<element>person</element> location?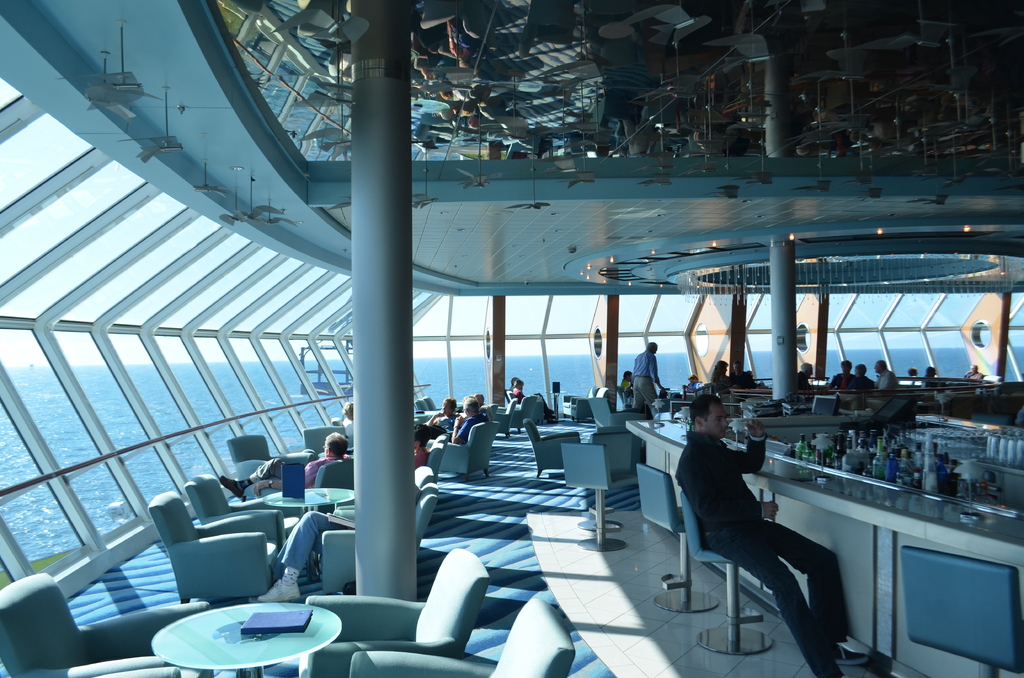
BBox(847, 362, 874, 387)
